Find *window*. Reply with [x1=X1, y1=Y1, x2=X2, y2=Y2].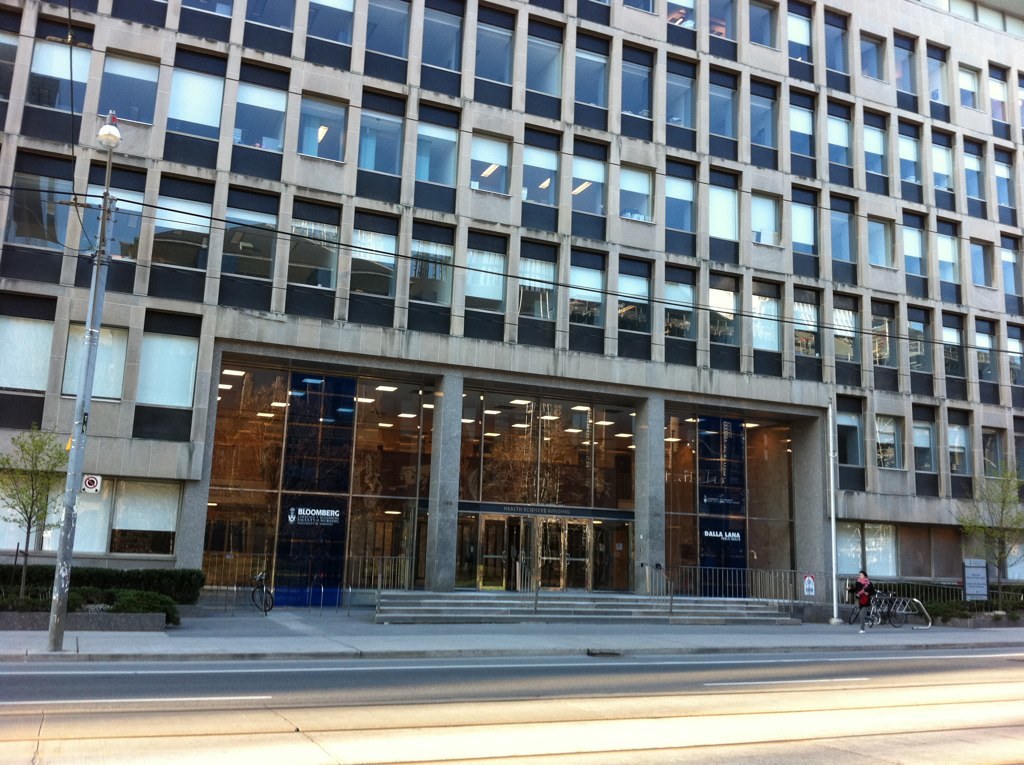
[x1=912, y1=409, x2=938, y2=473].
